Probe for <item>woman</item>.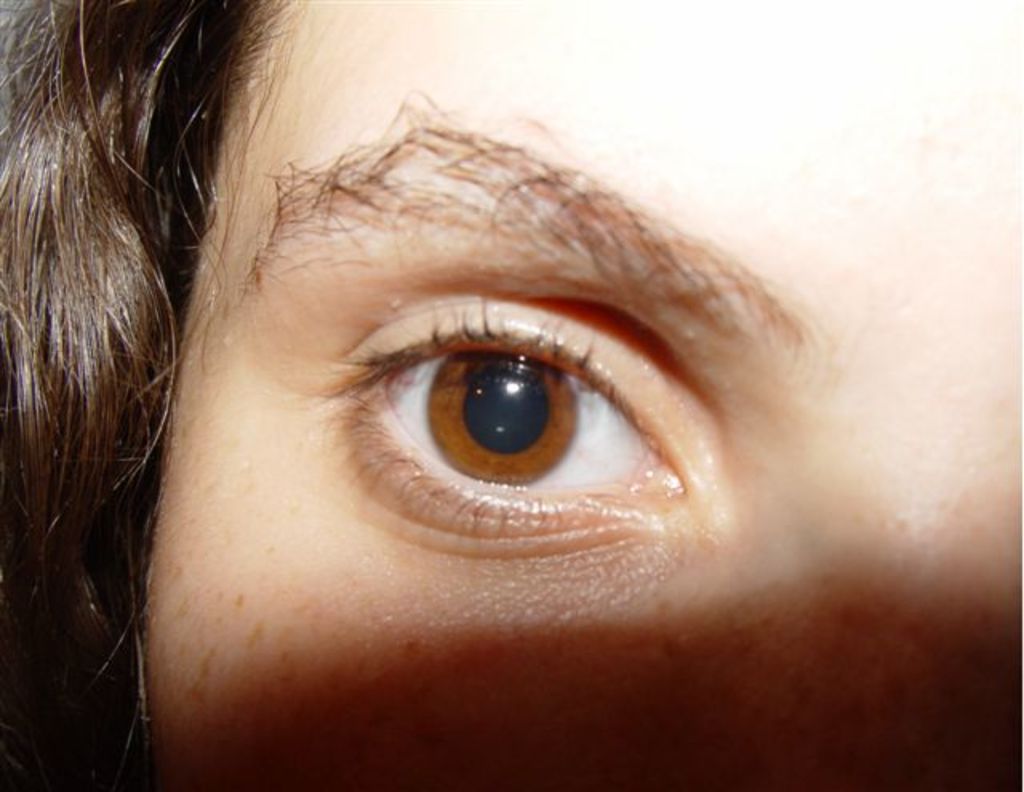
Probe result: 0/0/1016/789.
